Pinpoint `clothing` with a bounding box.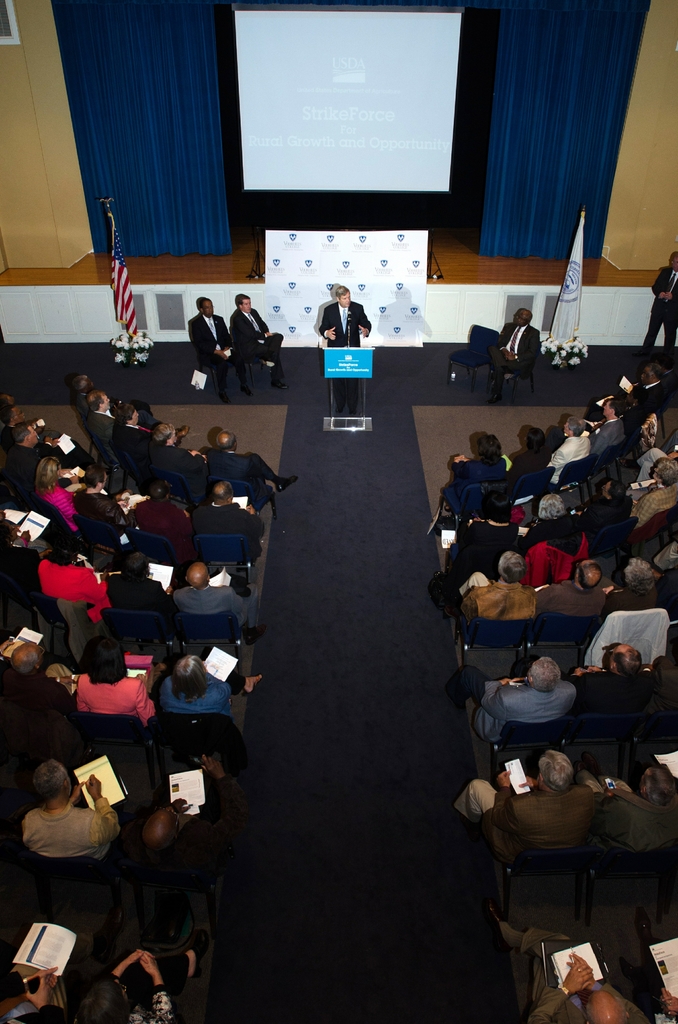
[x1=446, y1=455, x2=507, y2=502].
